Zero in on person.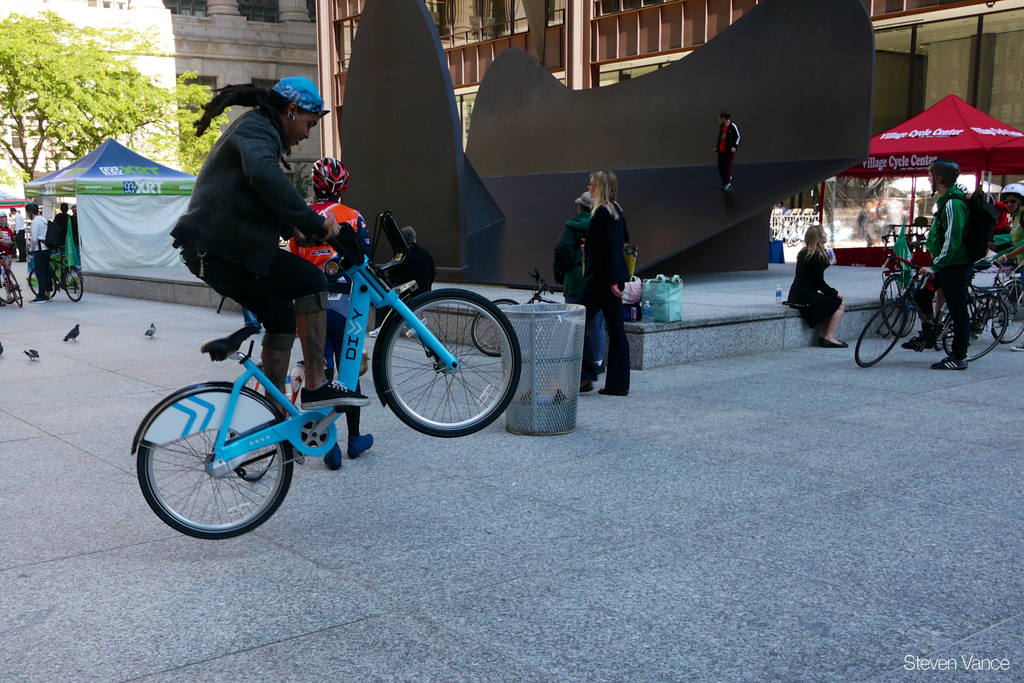
Zeroed in: crop(314, 147, 380, 473).
